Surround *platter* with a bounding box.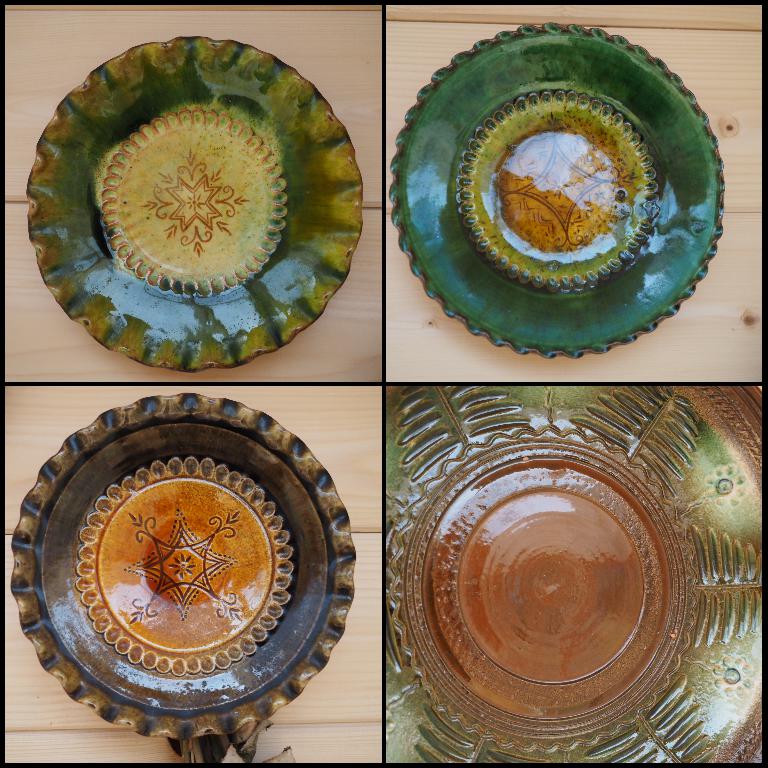
bbox(11, 393, 355, 738).
